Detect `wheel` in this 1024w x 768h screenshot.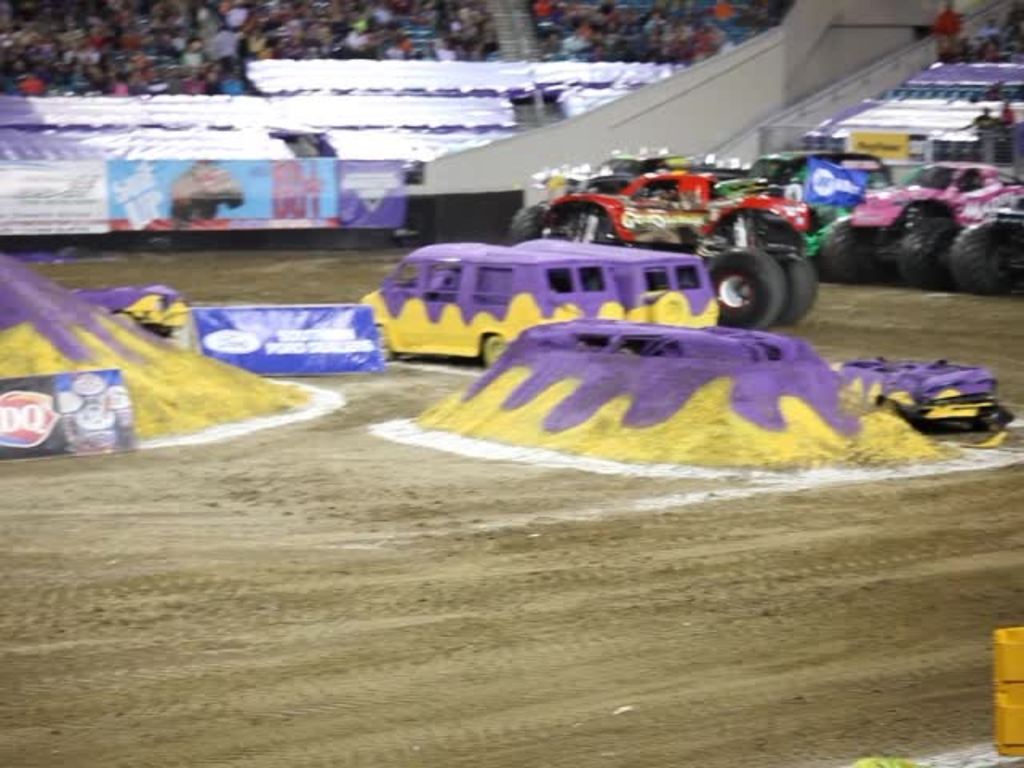
Detection: [816, 216, 880, 285].
